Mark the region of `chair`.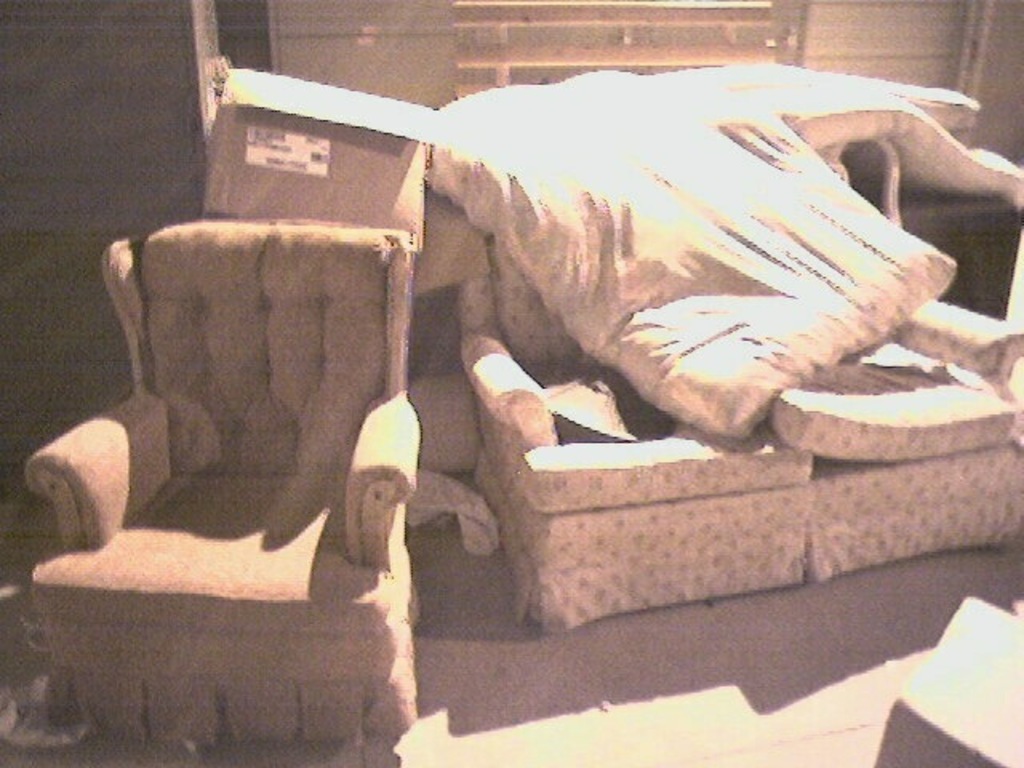
Region: {"x1": 35, "y1": 240, "x2": 430, "y2": 707}.
